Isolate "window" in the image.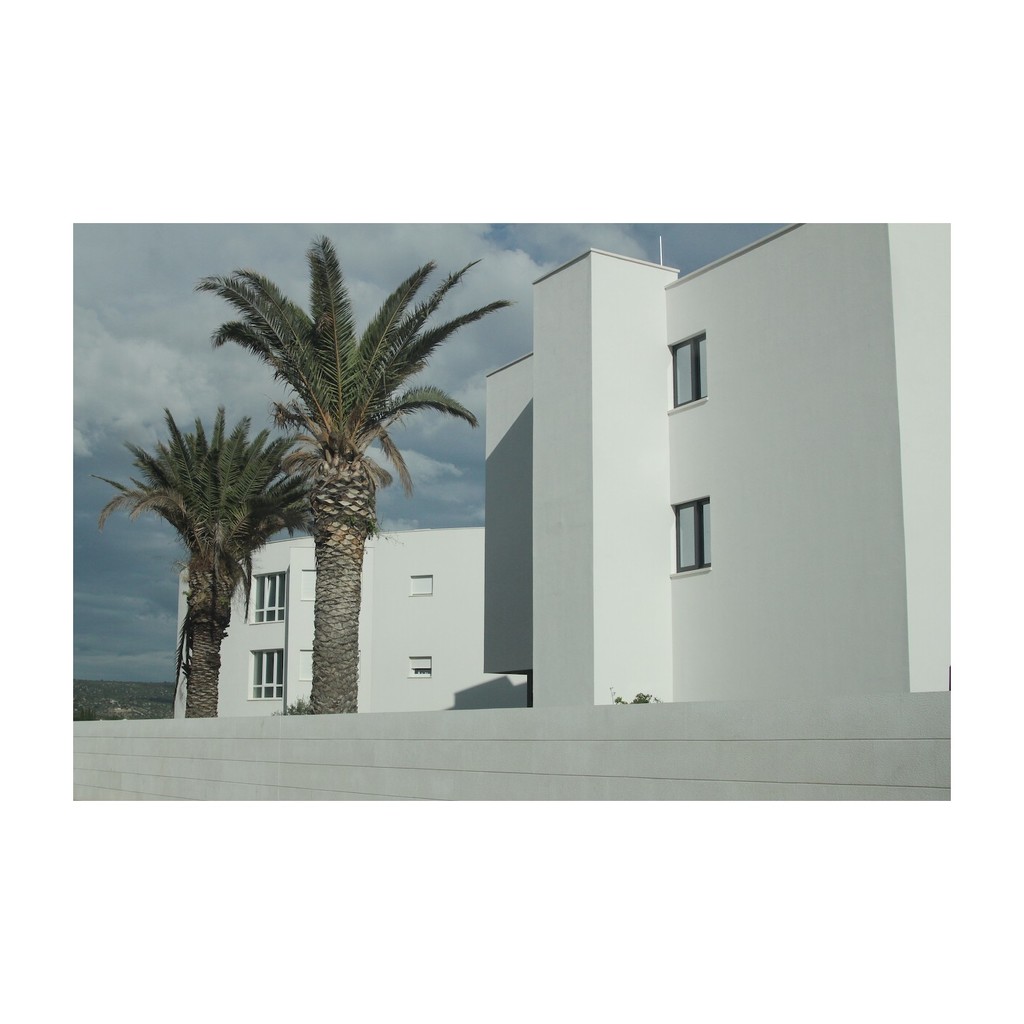
Isolated region: (x1=250, y1=566, x2=289, y2=626).
